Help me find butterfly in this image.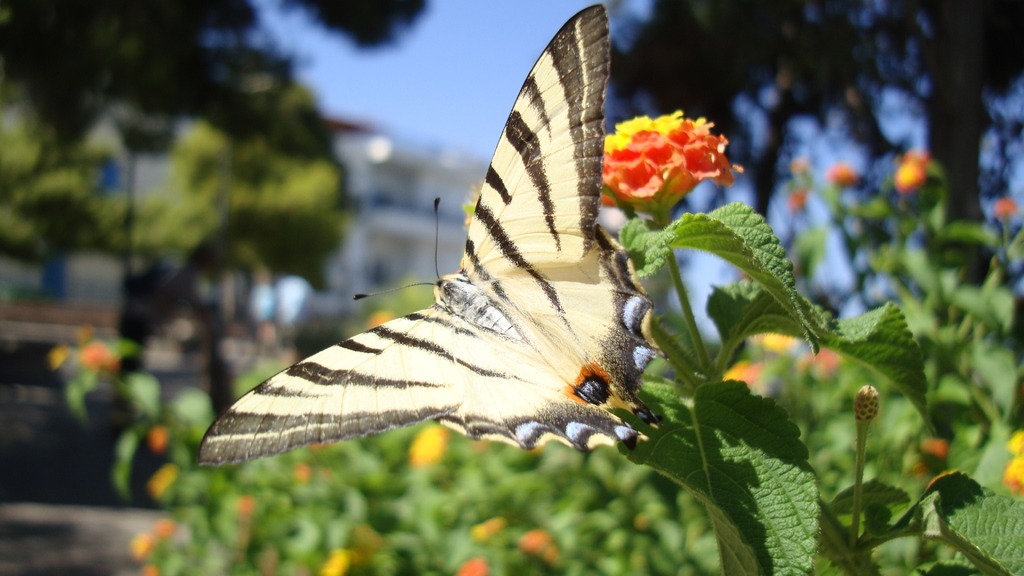
Found it: locate(202, 40, 686, 474).
